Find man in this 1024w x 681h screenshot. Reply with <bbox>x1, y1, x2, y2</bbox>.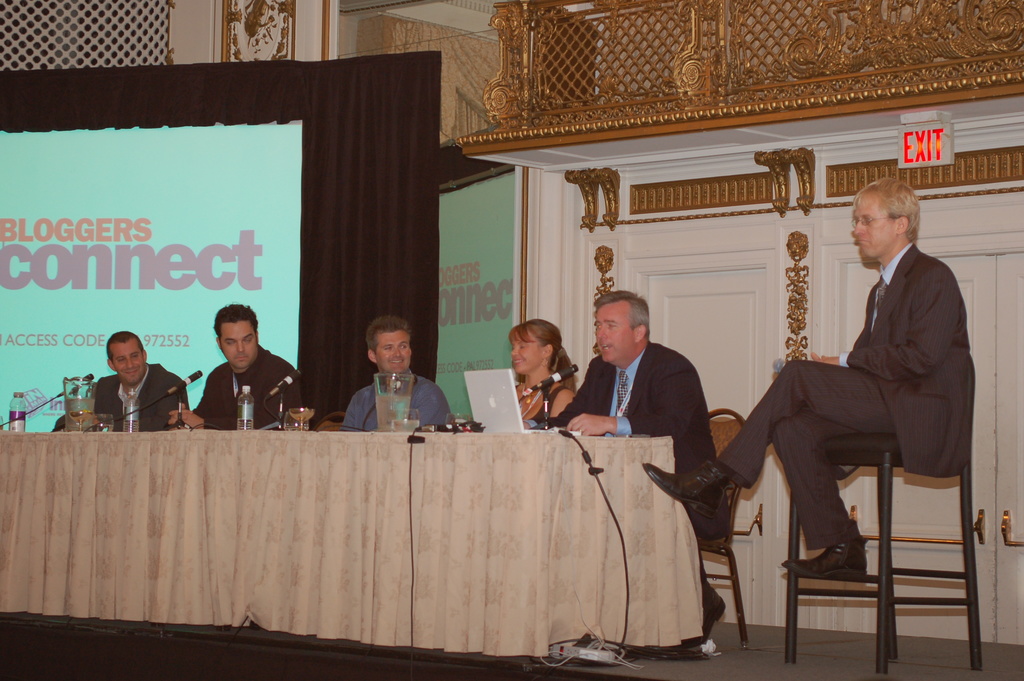
<bbox>634, 171, 979, 584</bbox>.
